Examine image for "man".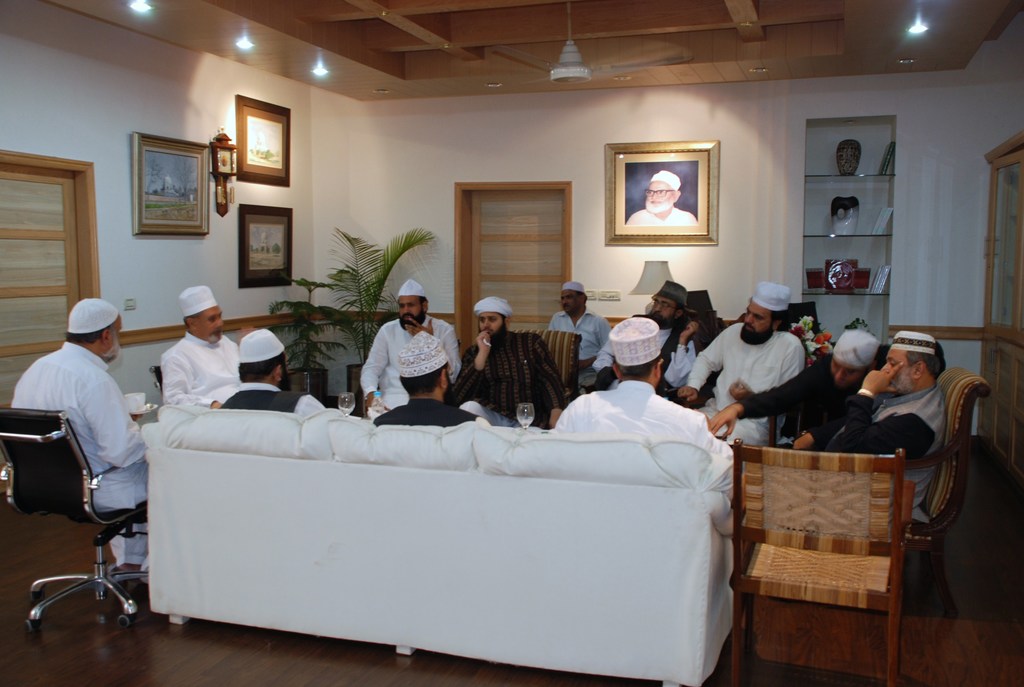
Examination result: pyautogui.locateOnScreen(707, 331, 876, 455).
